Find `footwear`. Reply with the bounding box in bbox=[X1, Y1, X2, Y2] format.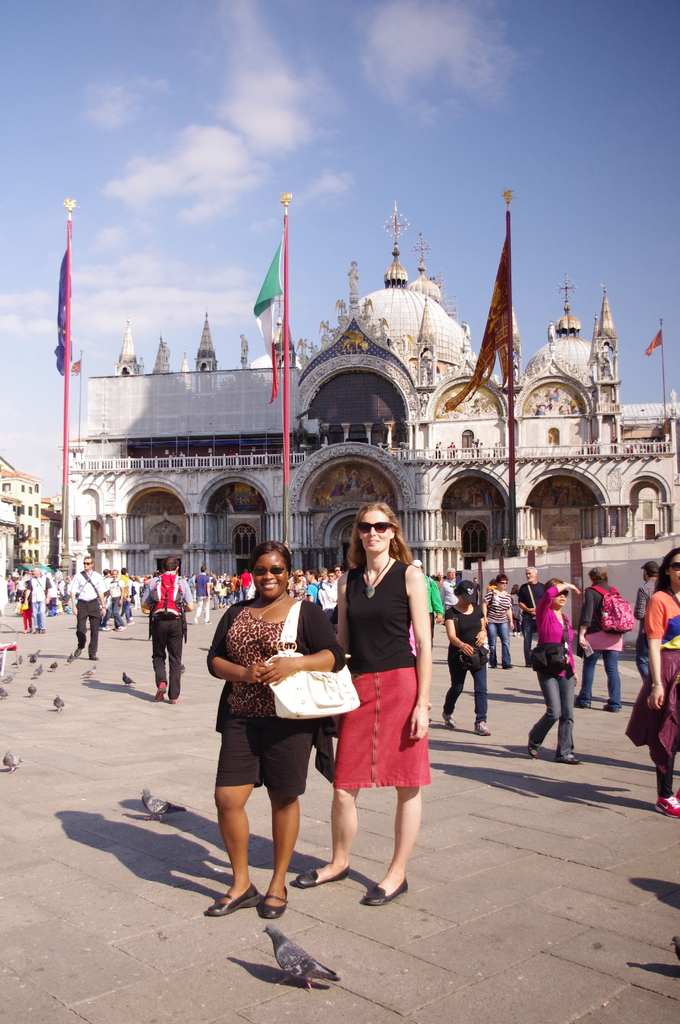
bbox=[556, 757, 581, 764].
